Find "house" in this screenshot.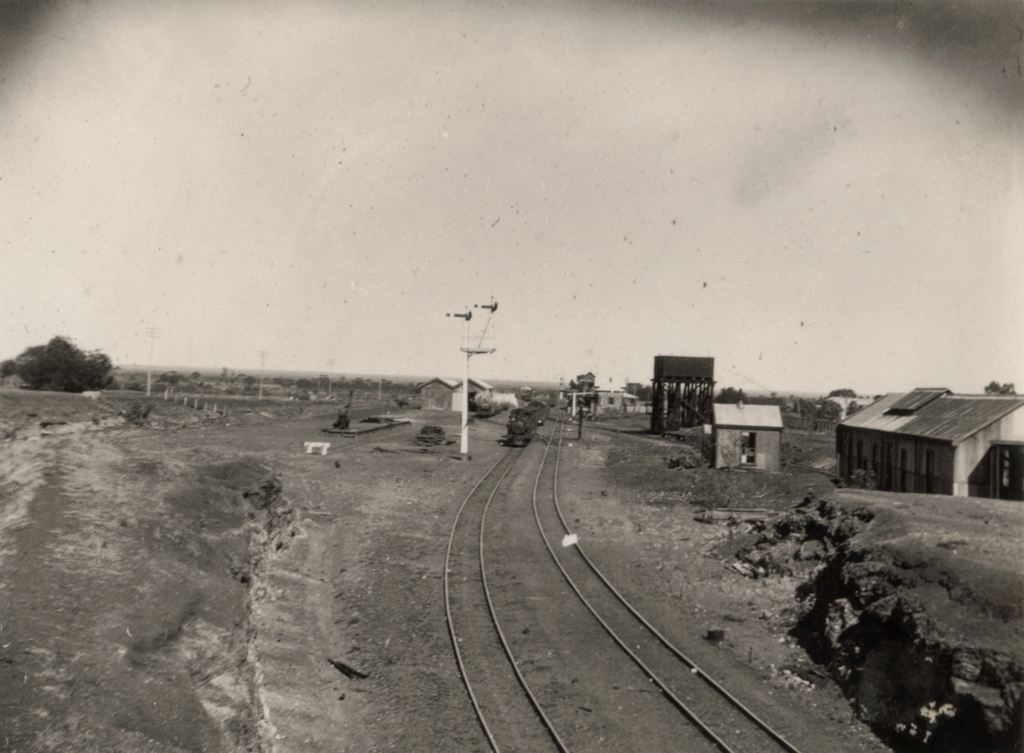
The bounding box for "house" is select_region(706, 392, 830, 504).
